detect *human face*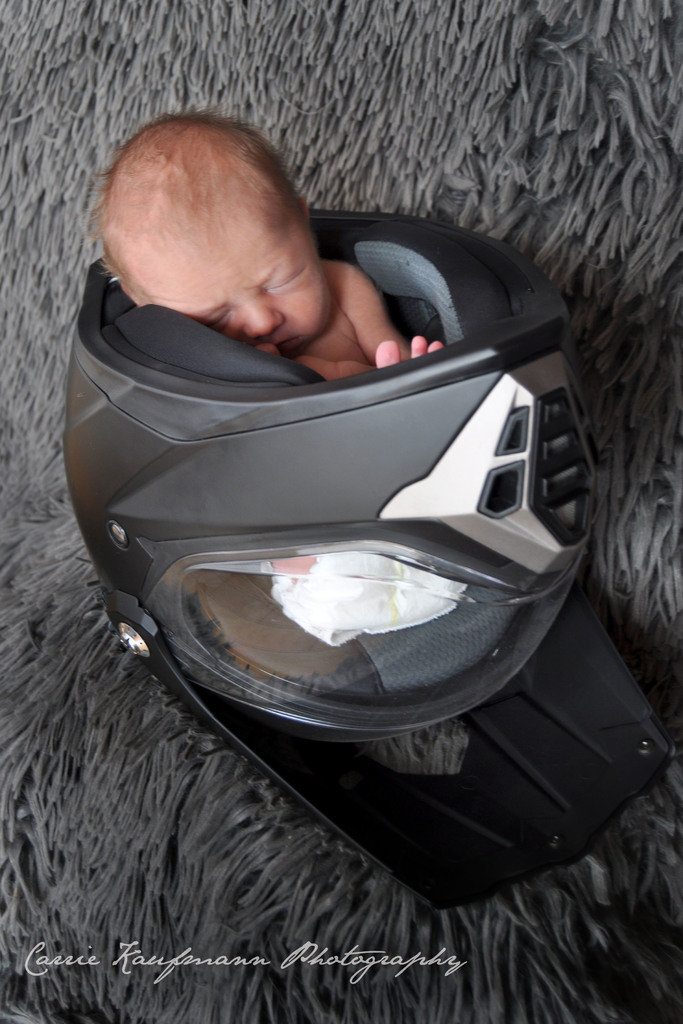
BBox(129, 230, 338, 348)
